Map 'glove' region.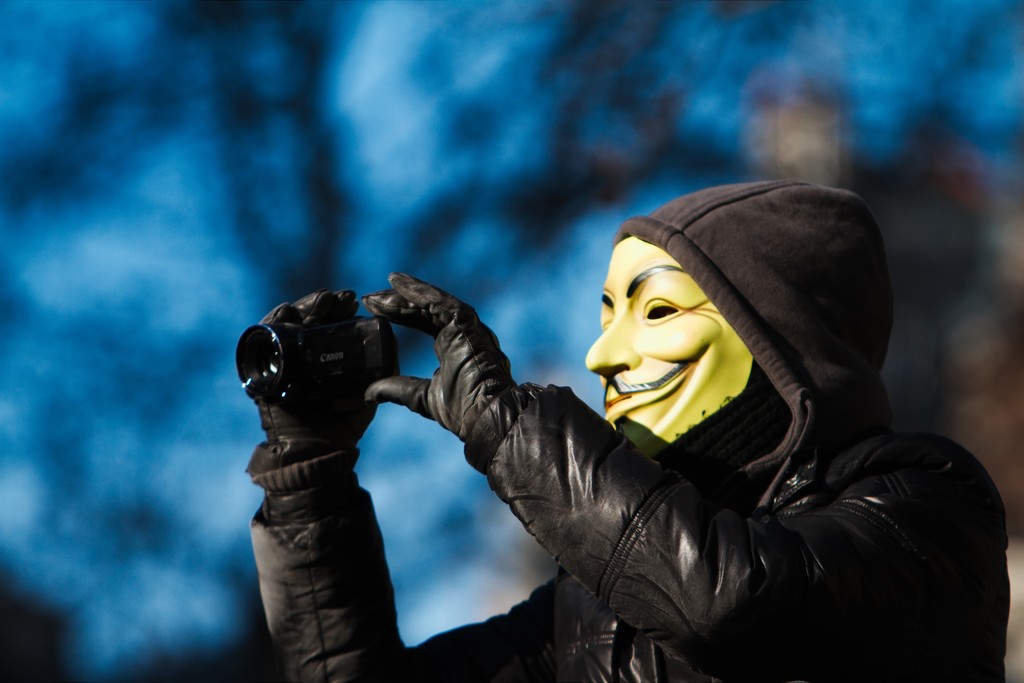
Mapped to 366, 272, 514, 451.
